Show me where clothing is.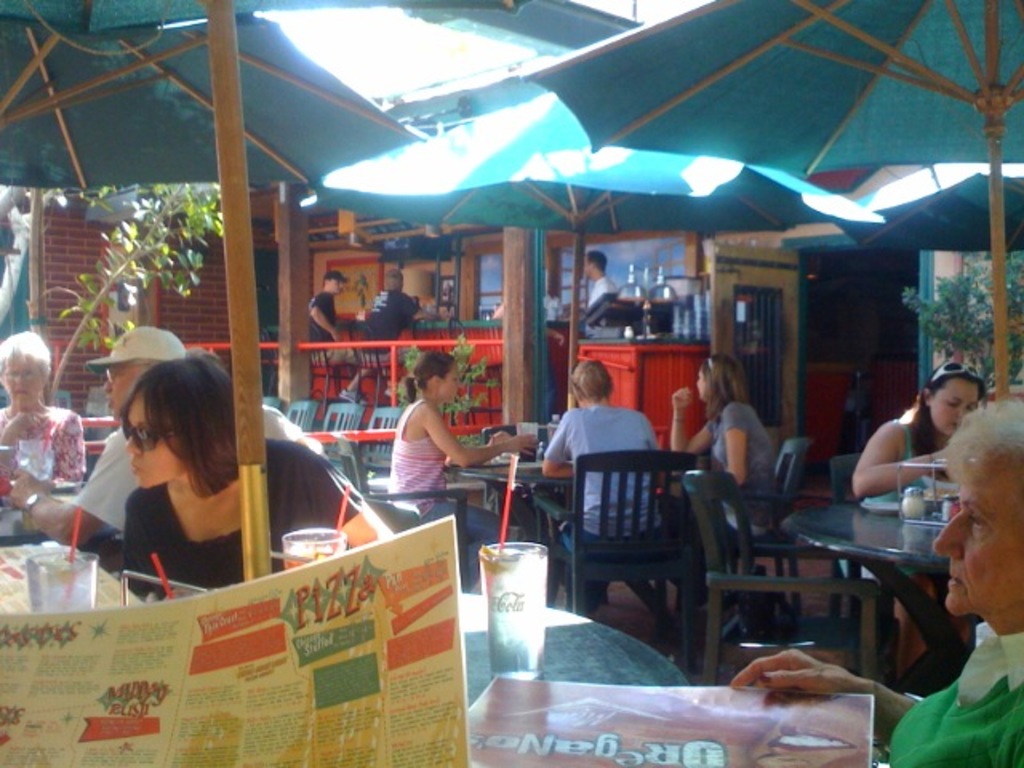
clothing is at locate(0, 405, 85, 499).
